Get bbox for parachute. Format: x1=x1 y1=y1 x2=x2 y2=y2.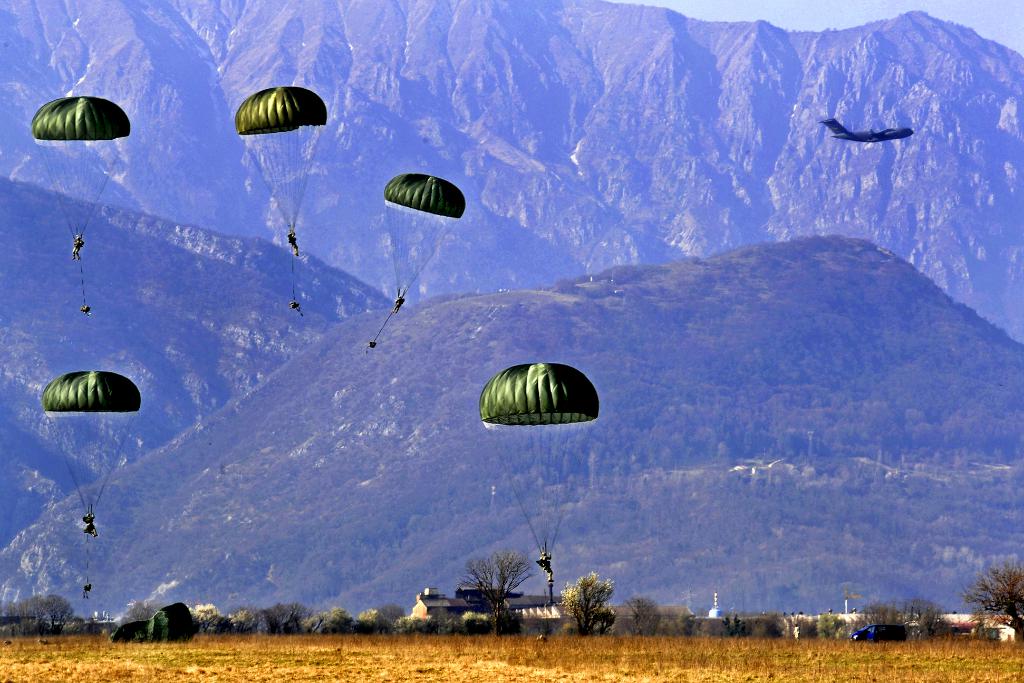
x1=221 y1=67 x2=328 y2=306.
